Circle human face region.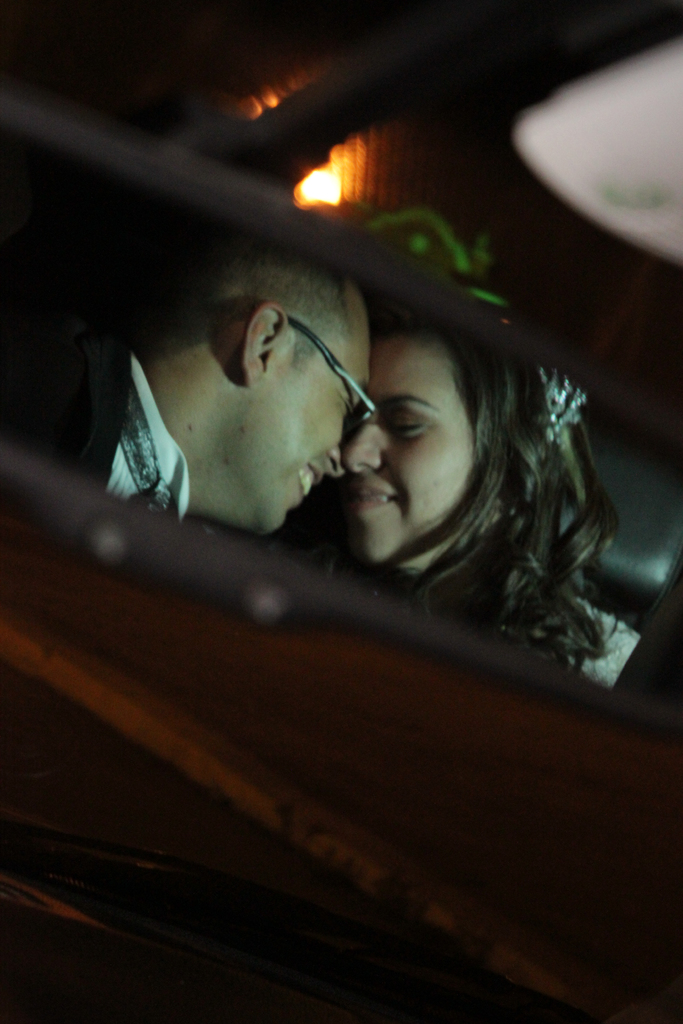
Region: box=[272, 328, 377, 534].
